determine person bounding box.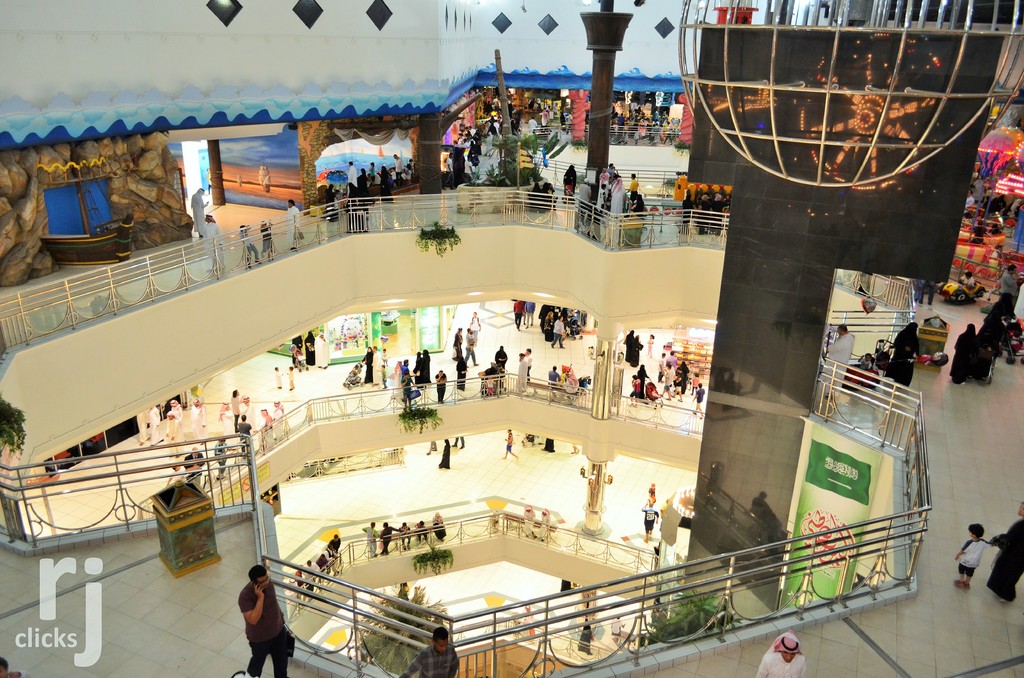
Determined: select_region(950, 521, 989, 595).
